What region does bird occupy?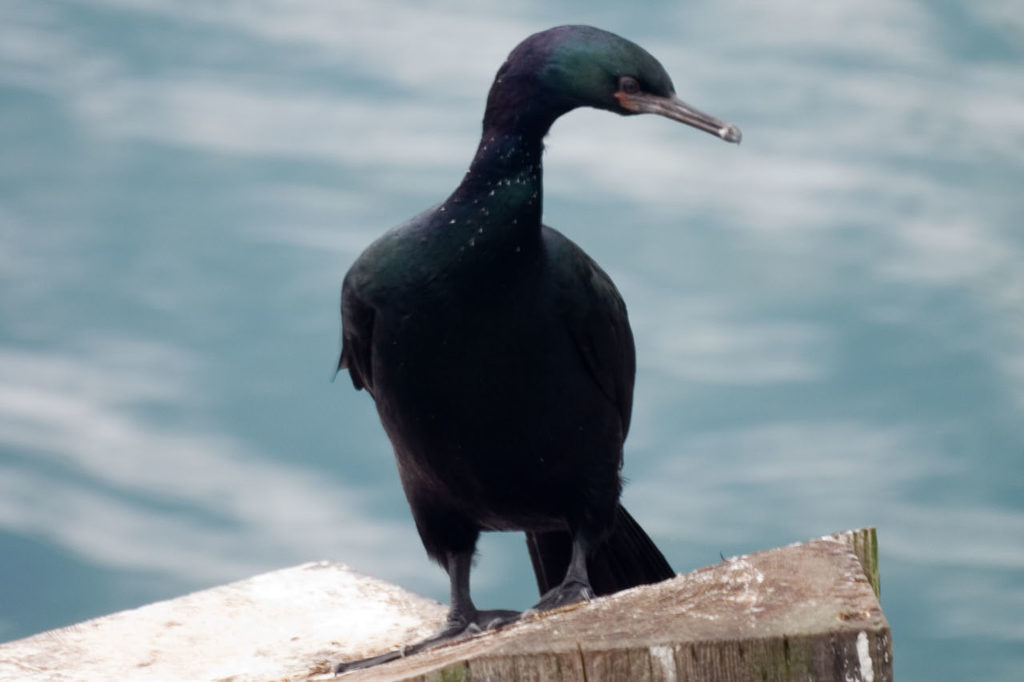
314 9 734 640.
